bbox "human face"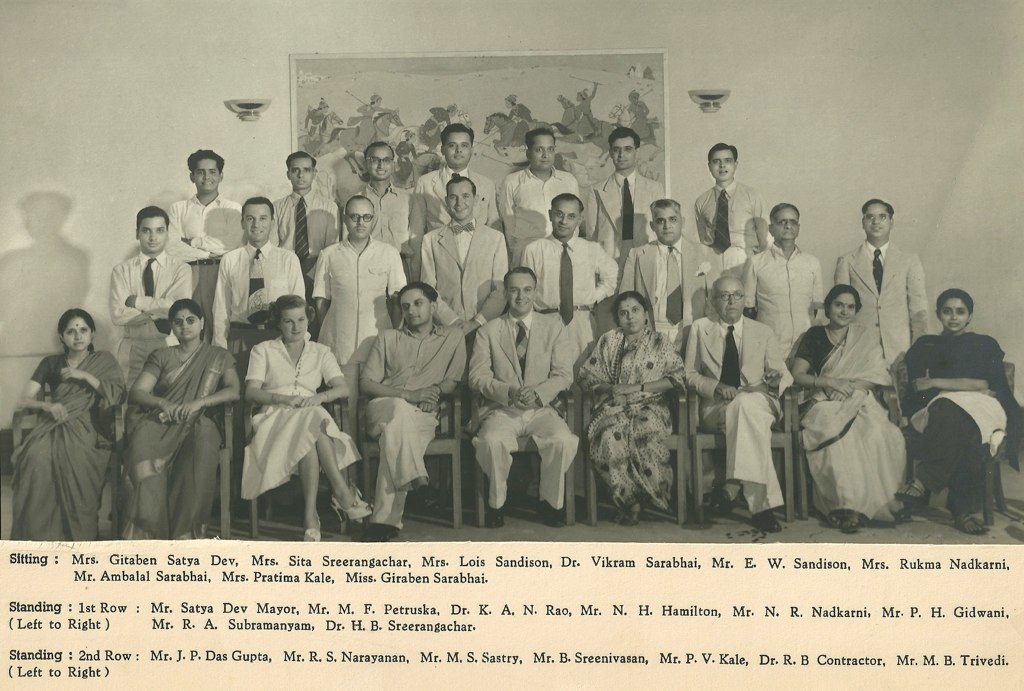
(619,297,646,334)
